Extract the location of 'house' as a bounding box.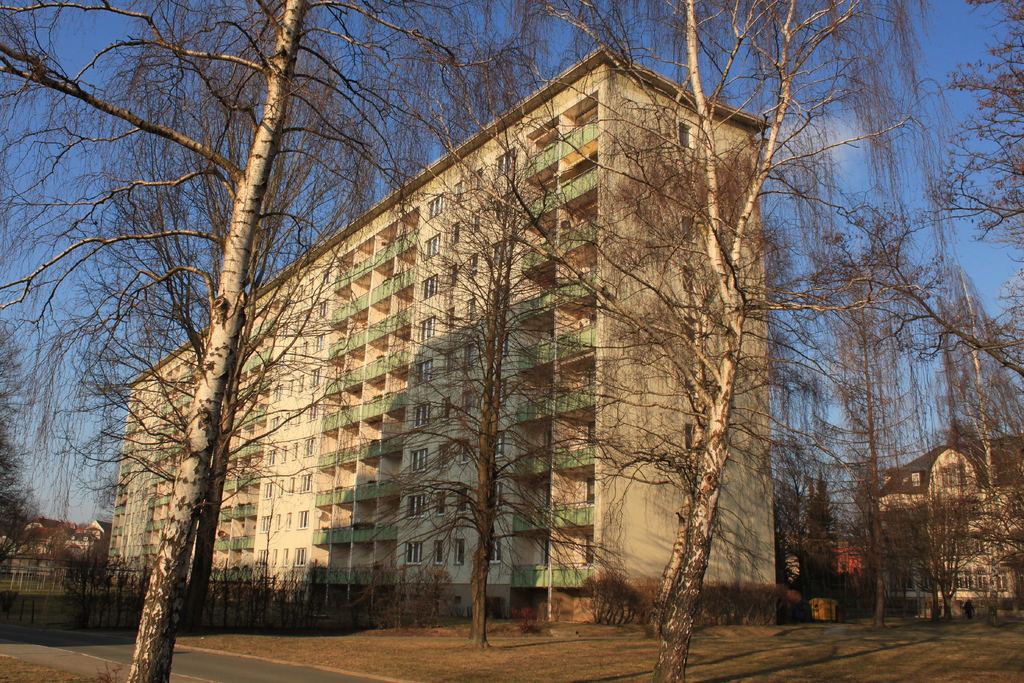
bbox=(879, 427, 1023, 621).
